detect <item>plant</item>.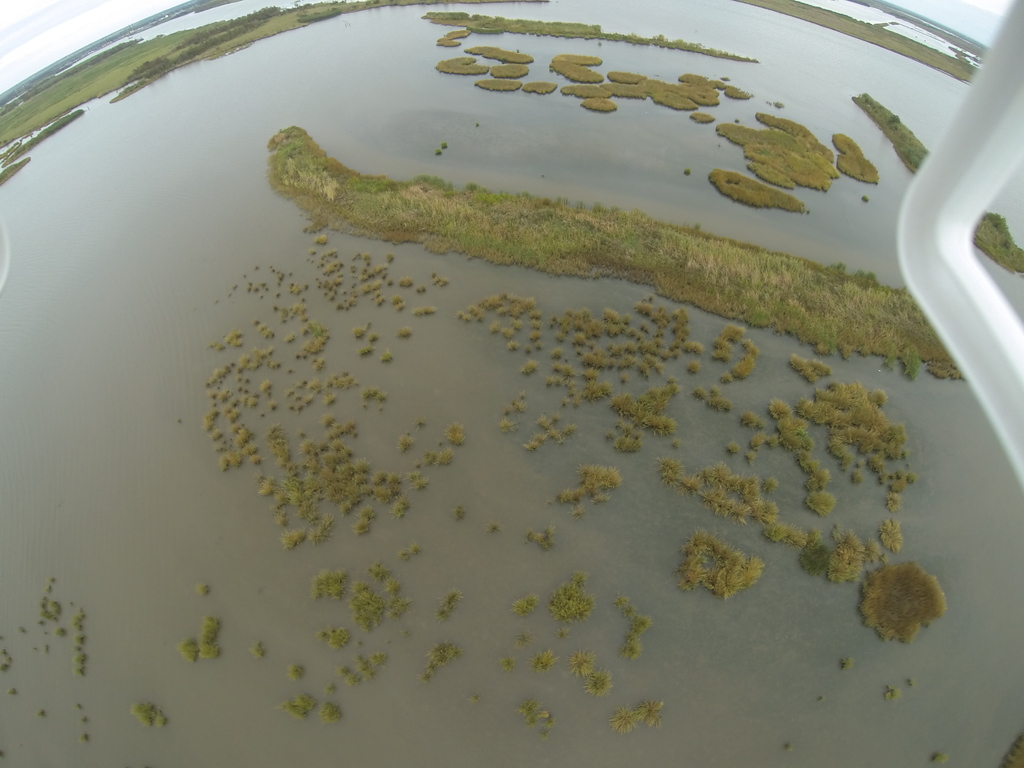
Detected at (x1=856, y1=458, x2=862, y2=465).
